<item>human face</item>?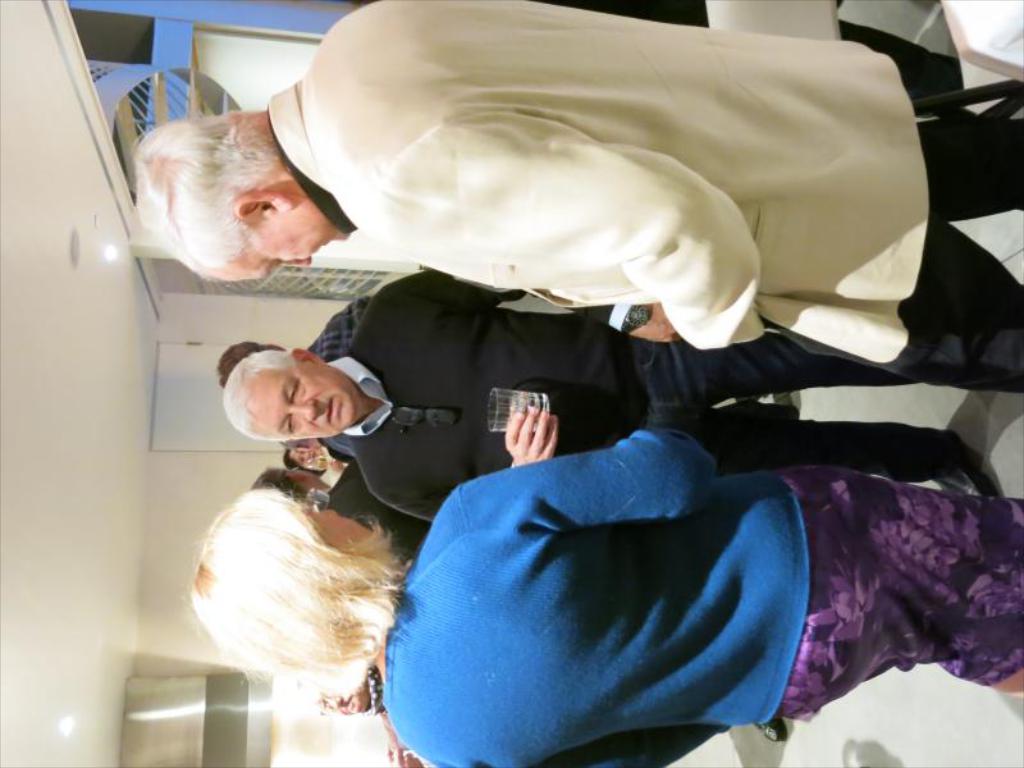
bbox=[212, 209, 349, 280]
